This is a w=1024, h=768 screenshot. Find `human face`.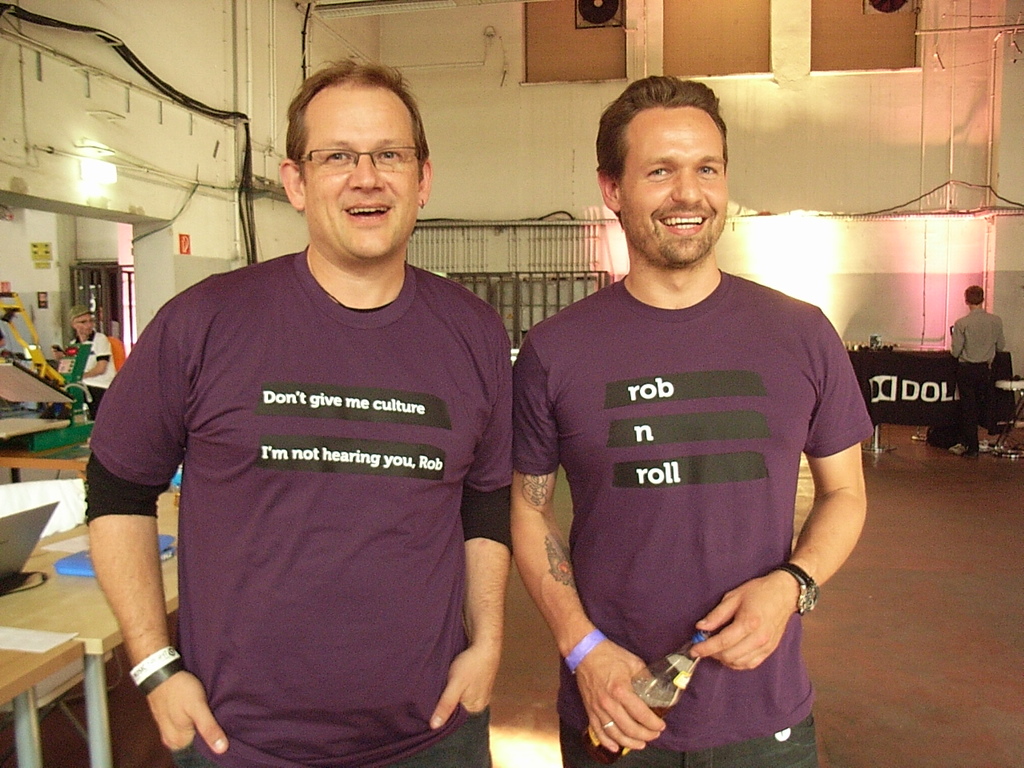
Bounding box: [x1=305, y1=84, x2=418, y2=258].
